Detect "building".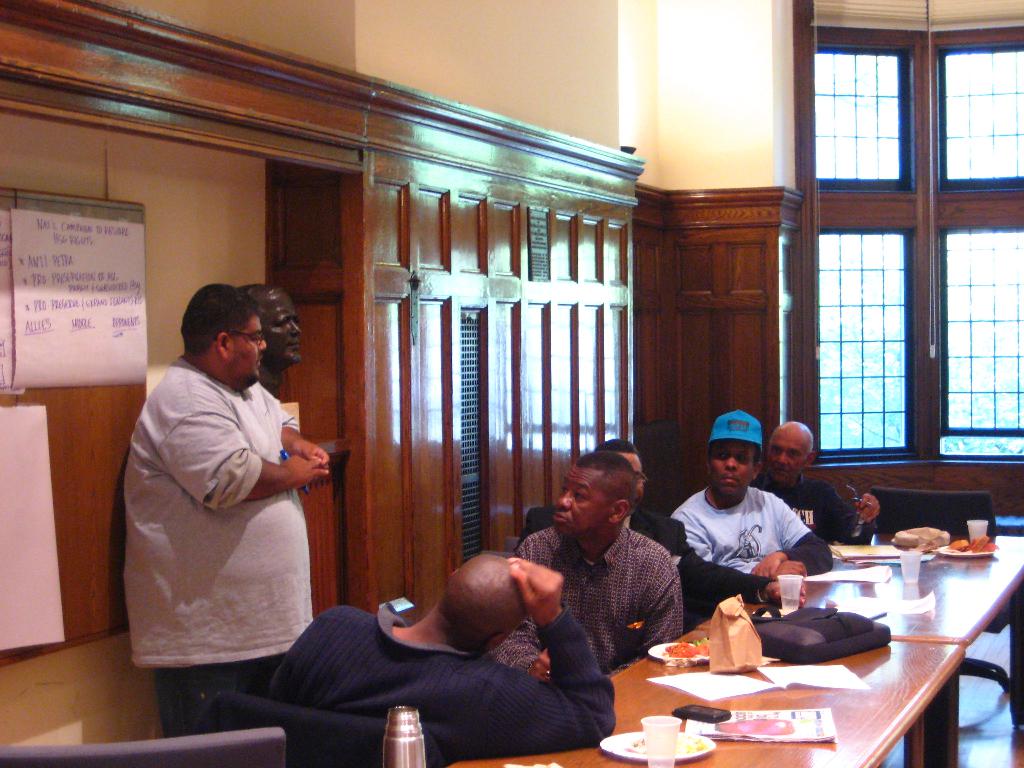
Detected at bbox=(0, 0, 1023, 767).
